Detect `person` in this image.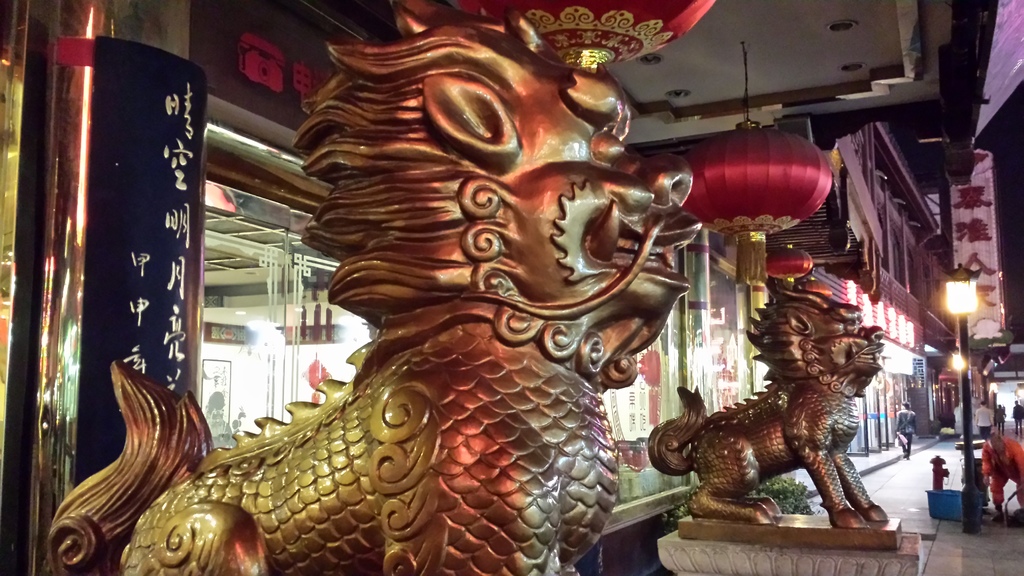
Detection: bbox=[1007, 400, 1023, 429].
